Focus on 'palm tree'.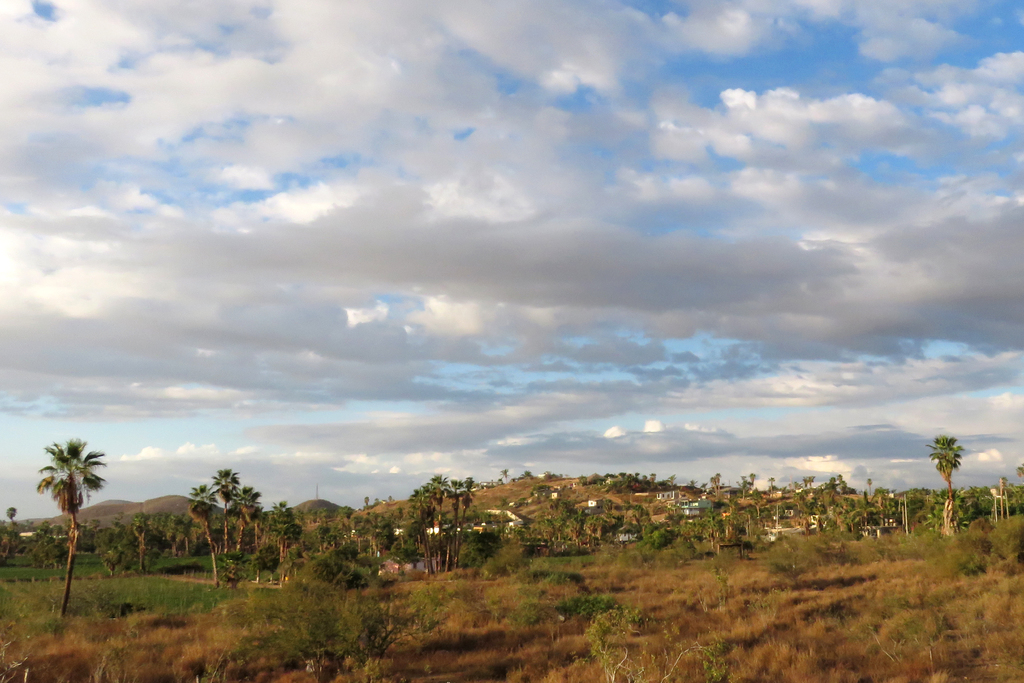
Focused at 198/470/216/593.
